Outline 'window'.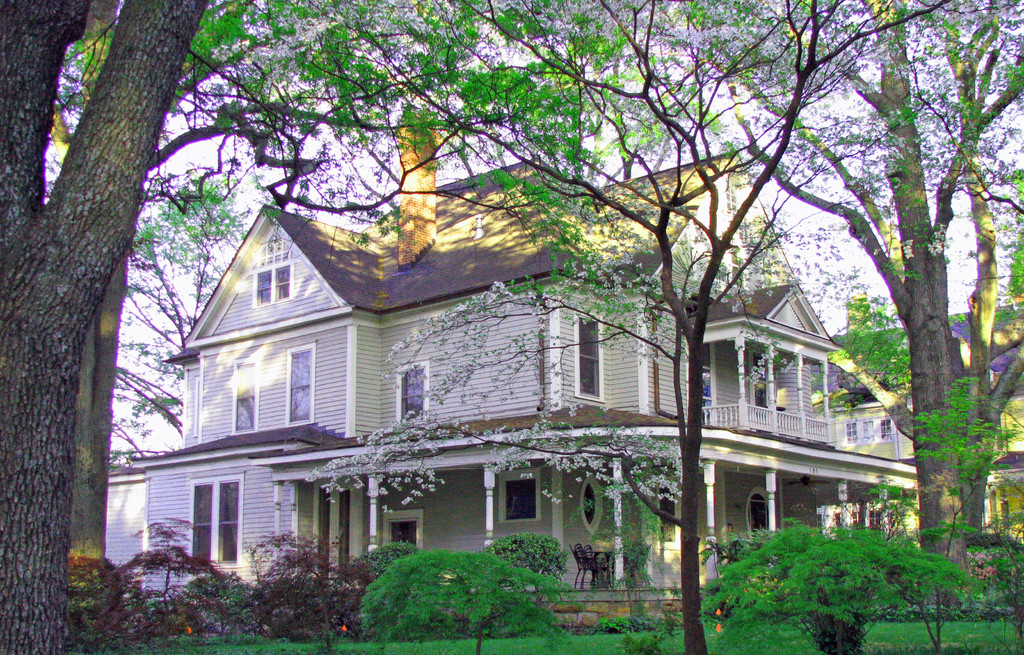
Outline: BBox(256, 263, 291, 307).
